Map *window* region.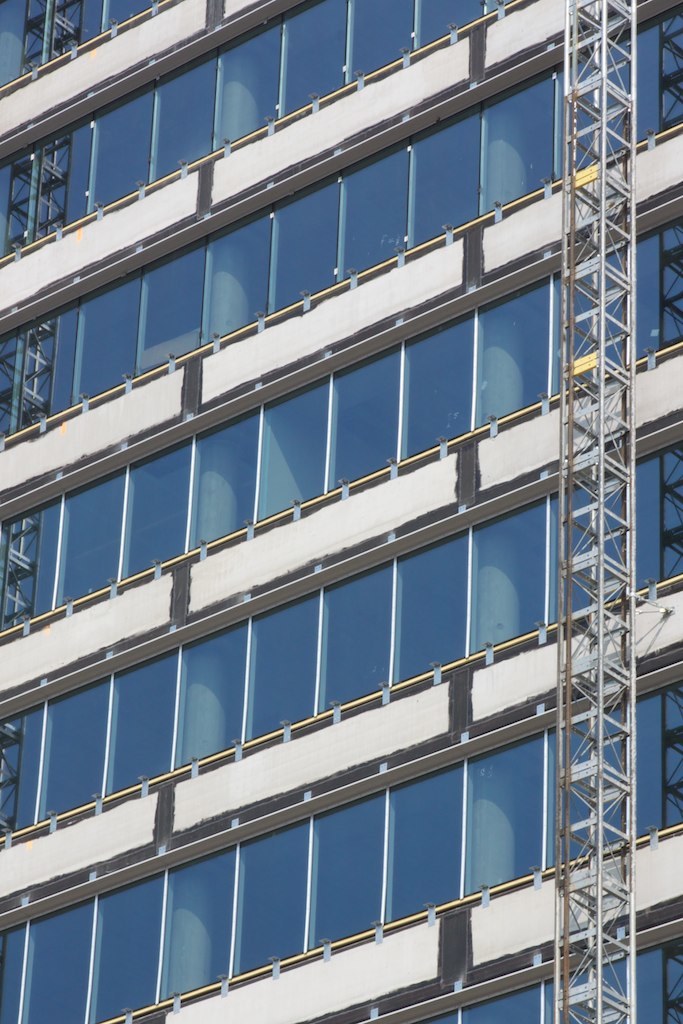
Mapped to (456, 262, 567, 439).
